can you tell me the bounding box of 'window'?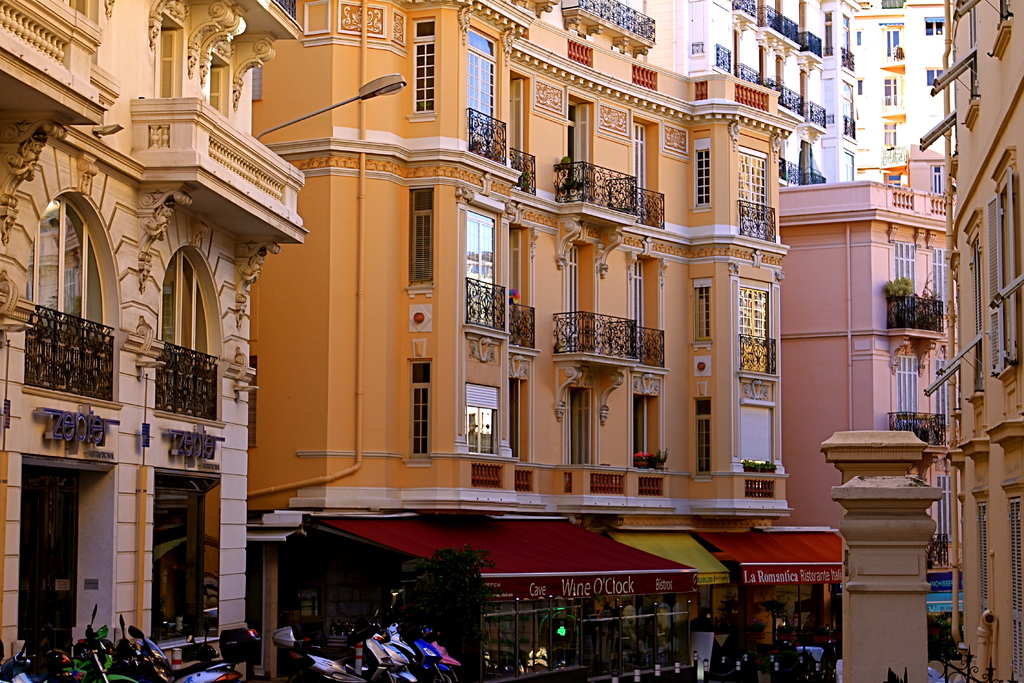
l=692, t=392, r=708, b=483.
